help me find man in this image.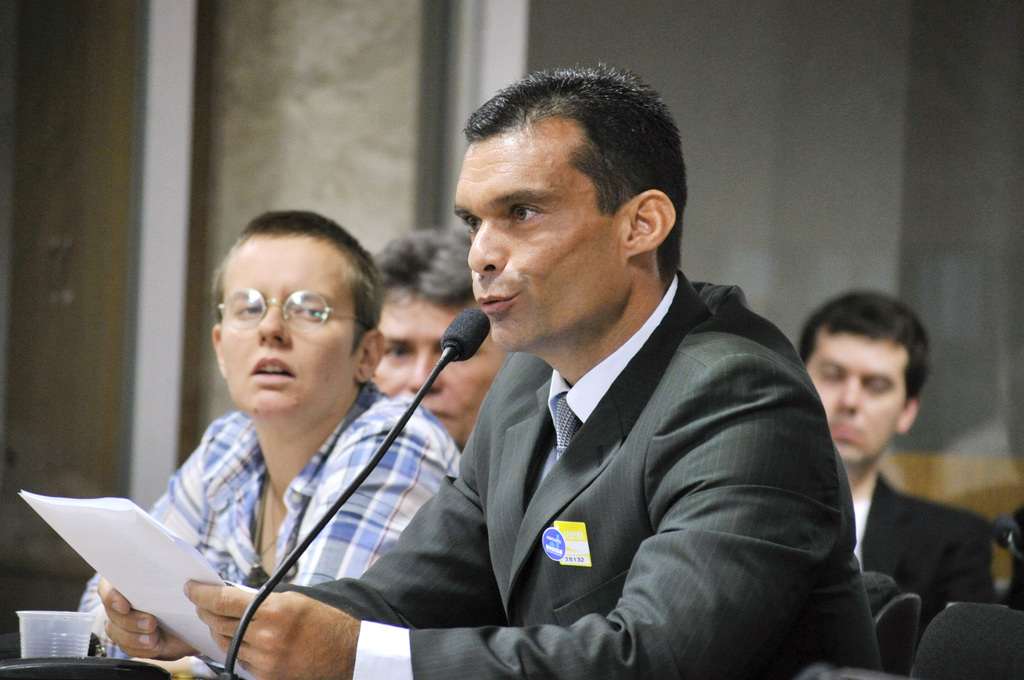
Found it: (271, 97, 867, 674).
